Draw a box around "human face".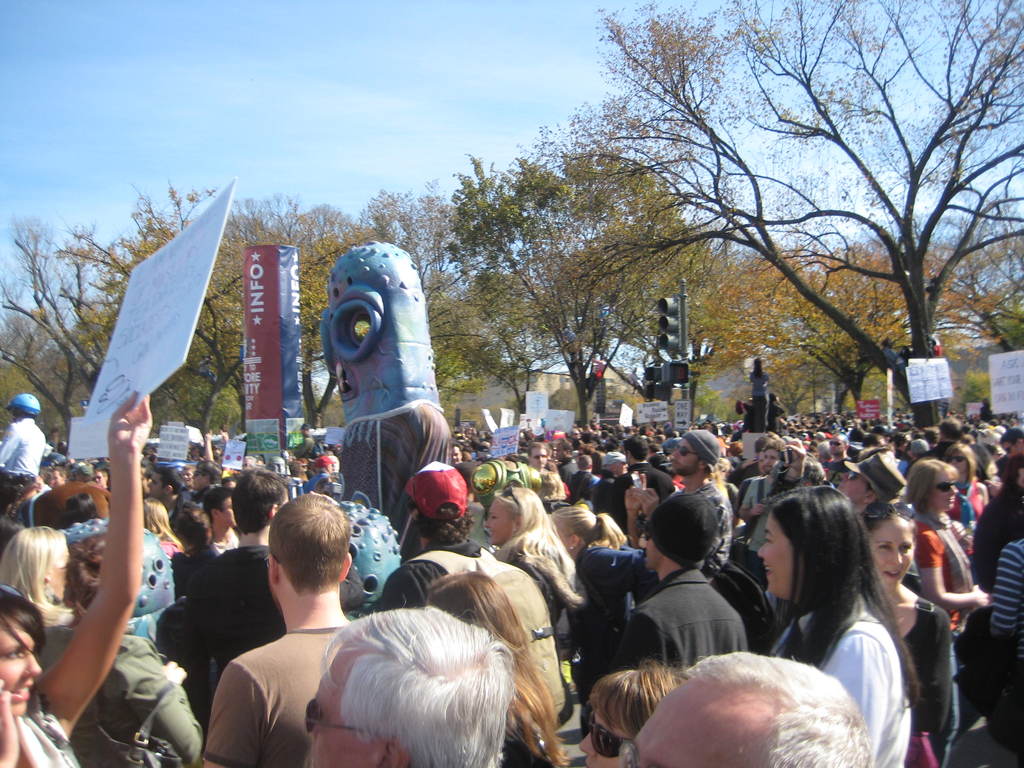
{"x1": 755, "y1": 447, "x2": 785, "y2": 474}.
